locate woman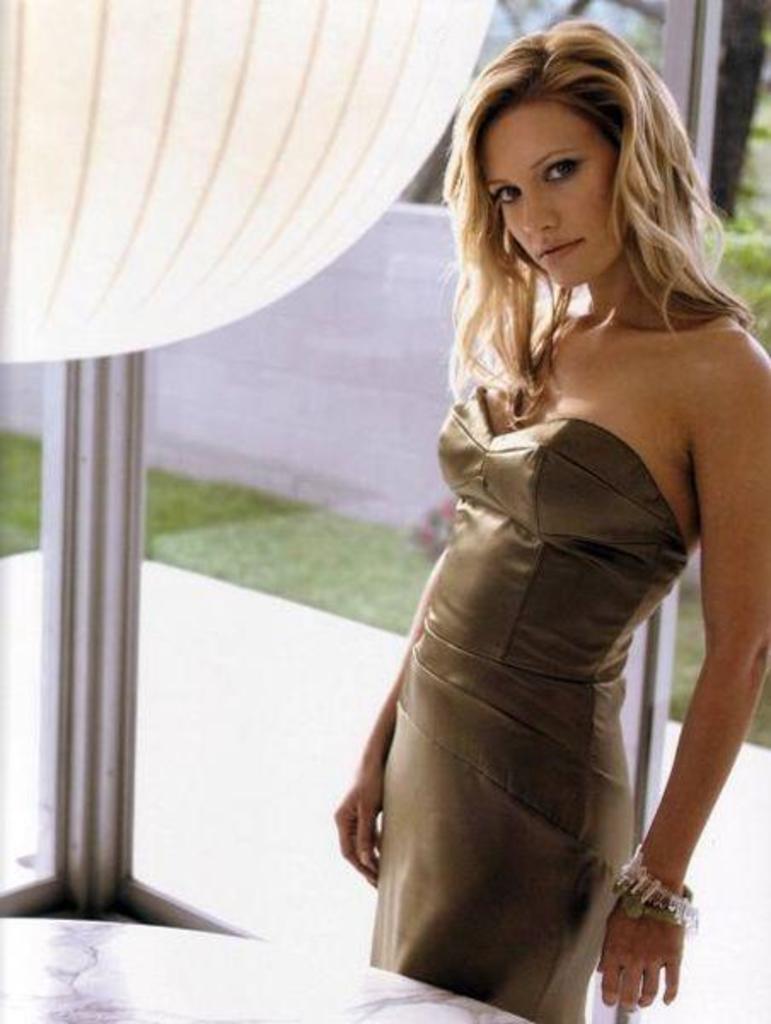
bbox=[278, 49, 768, 1002]
